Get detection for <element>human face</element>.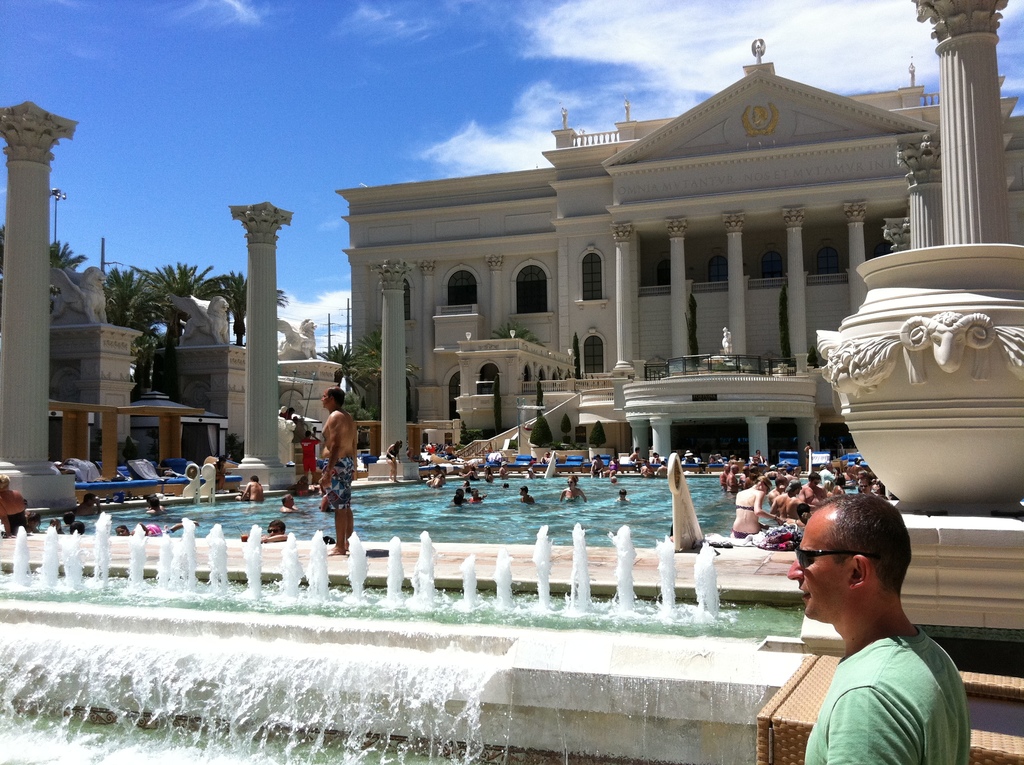
Detection: 323 393 335 410.
